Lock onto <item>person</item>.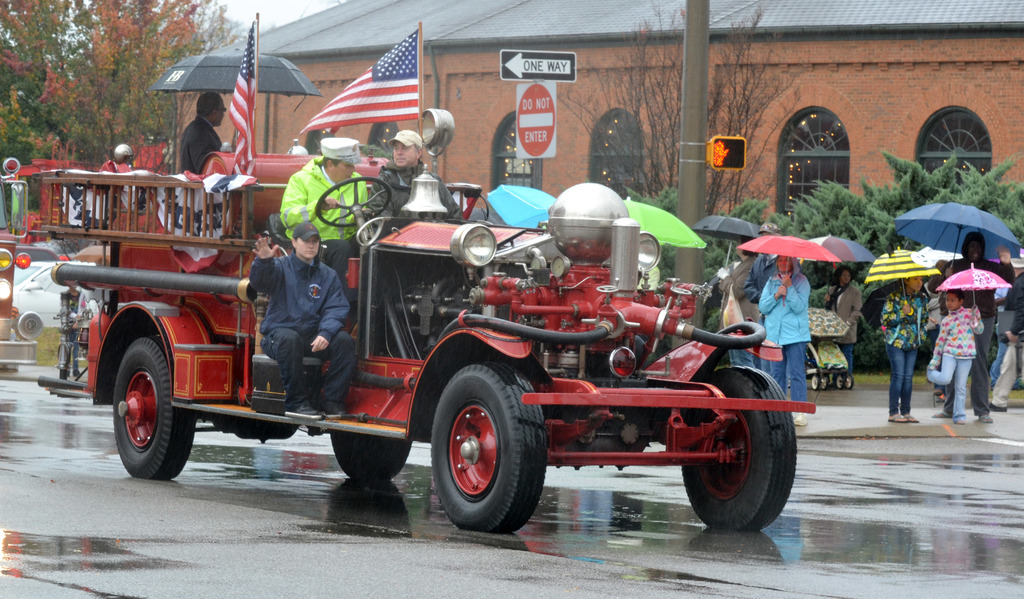
Locked: 881,276,930,420.
